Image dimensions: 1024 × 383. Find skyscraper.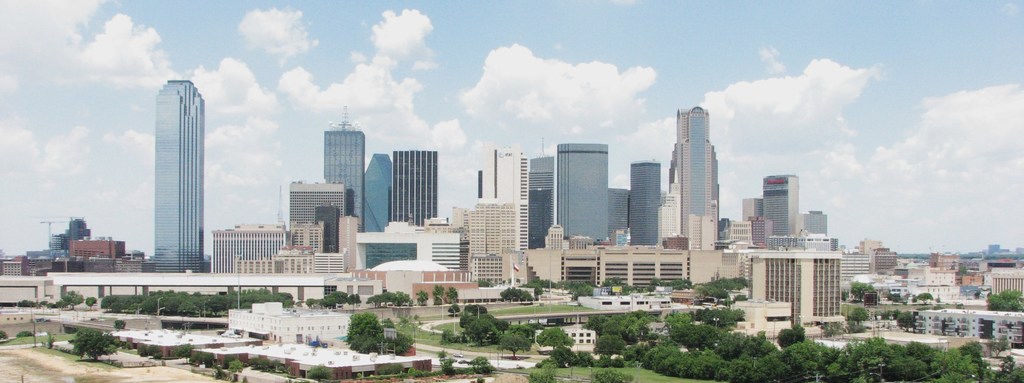
locate(322, 108, 364, 225).
